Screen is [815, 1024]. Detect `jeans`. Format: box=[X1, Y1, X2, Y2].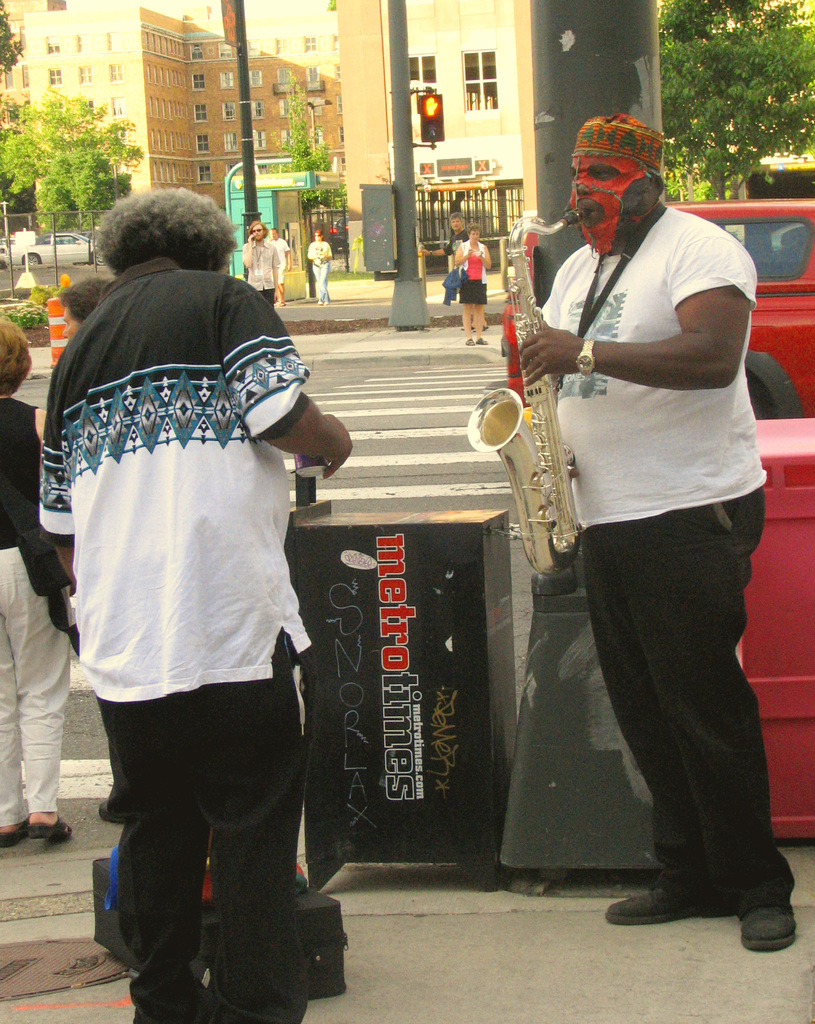
box=[312, 259, 328, 300].
